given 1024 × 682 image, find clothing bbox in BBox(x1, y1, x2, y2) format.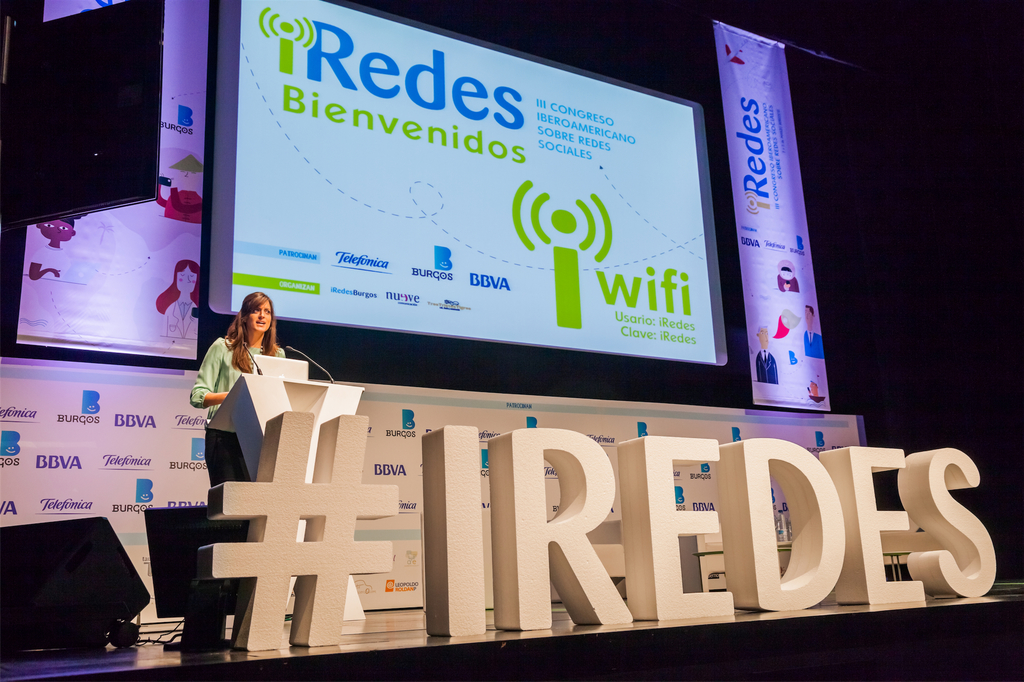
BBox(196, 323, 296, 505).
